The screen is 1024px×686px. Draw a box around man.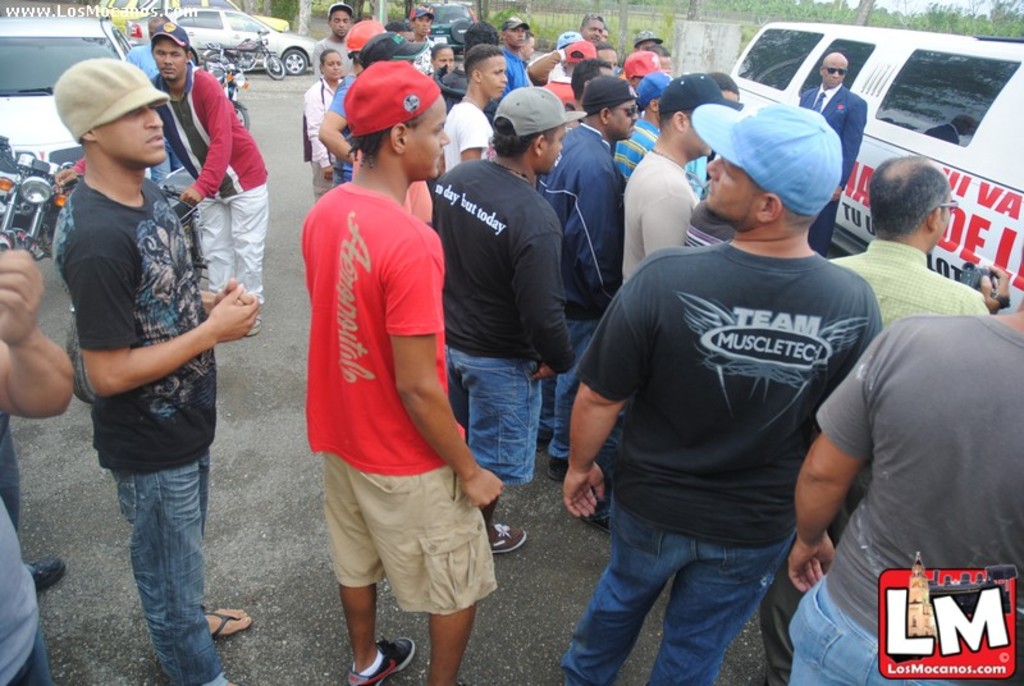
crop(51, 52, 257, 685).
